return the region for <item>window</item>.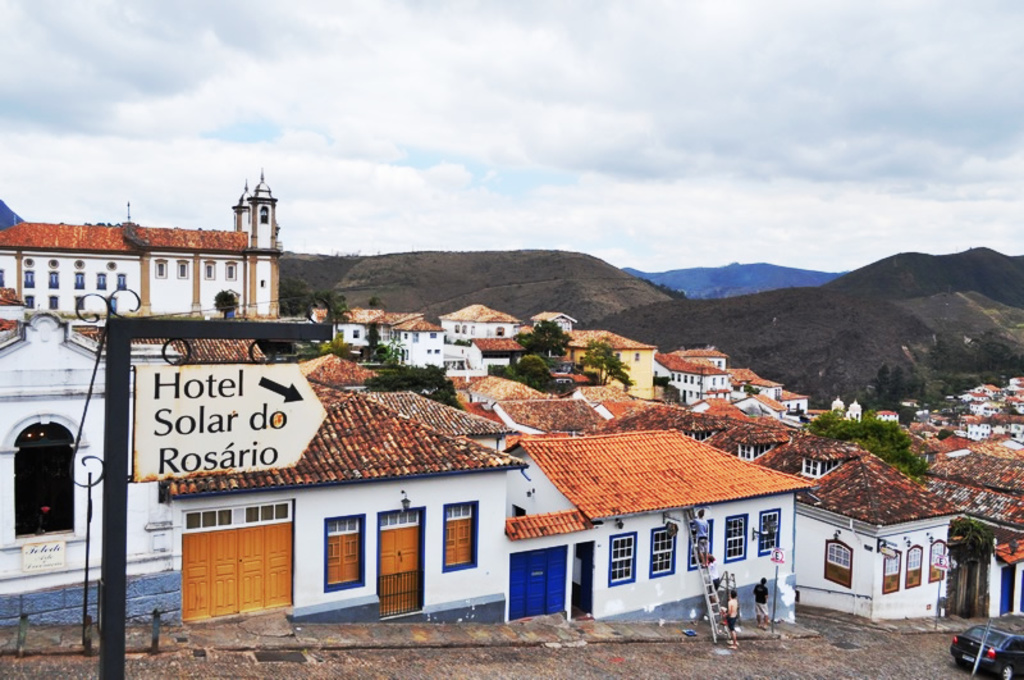
locate(614, 351, 623, 362).
